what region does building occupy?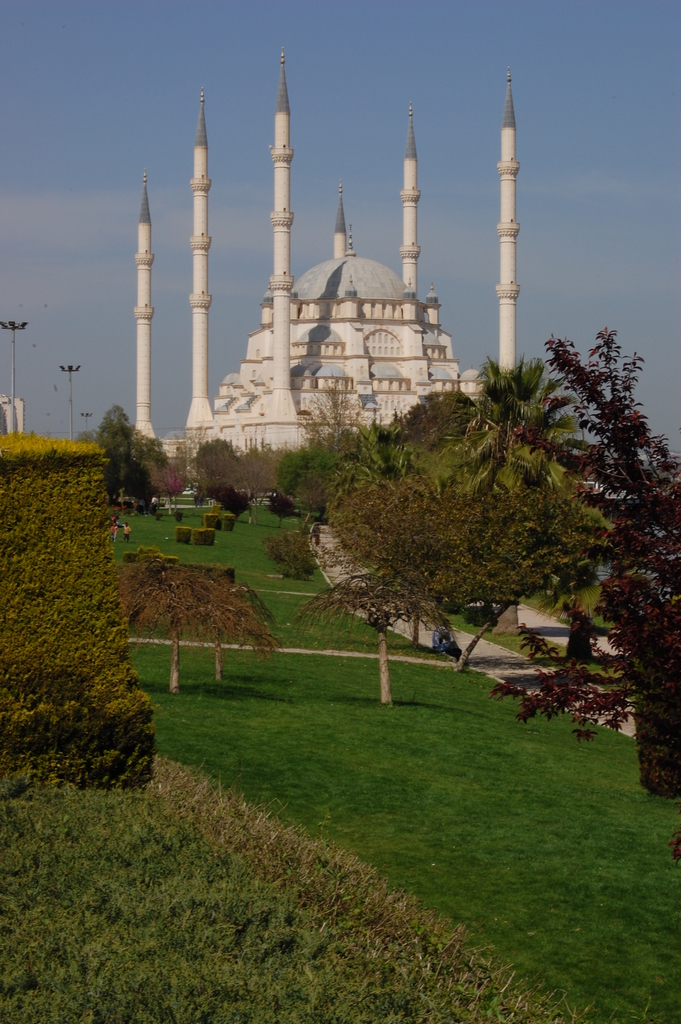
136:52:521:460.
